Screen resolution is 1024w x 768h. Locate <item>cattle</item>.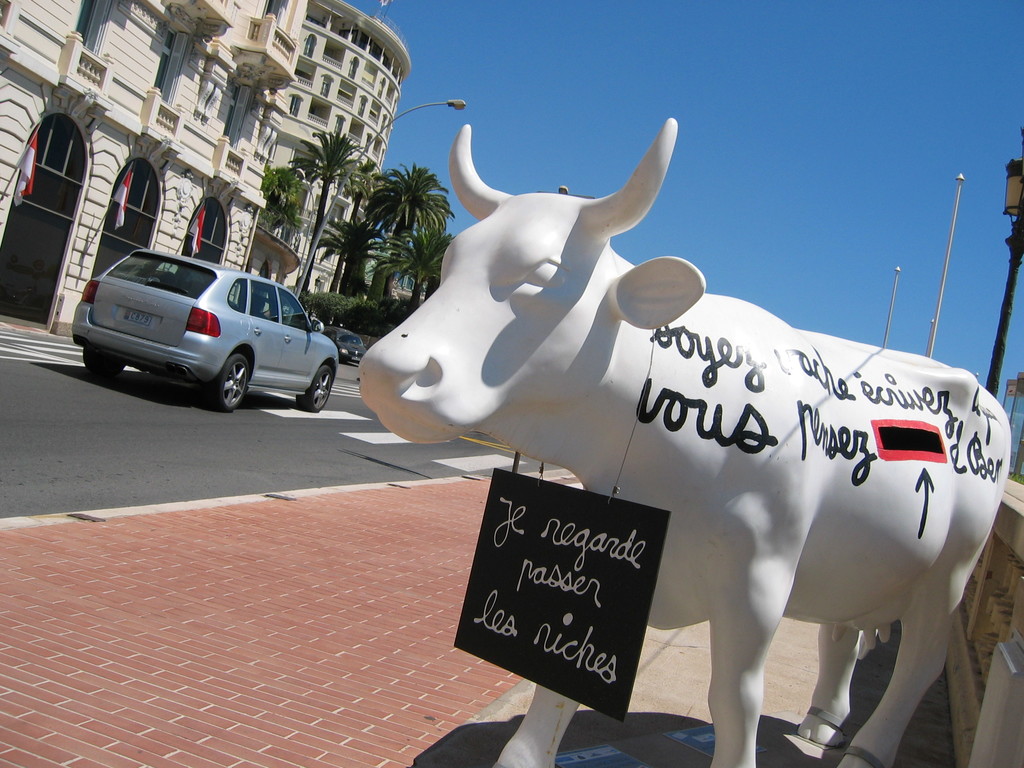
bbox=[355, 118, 1012, 767].
